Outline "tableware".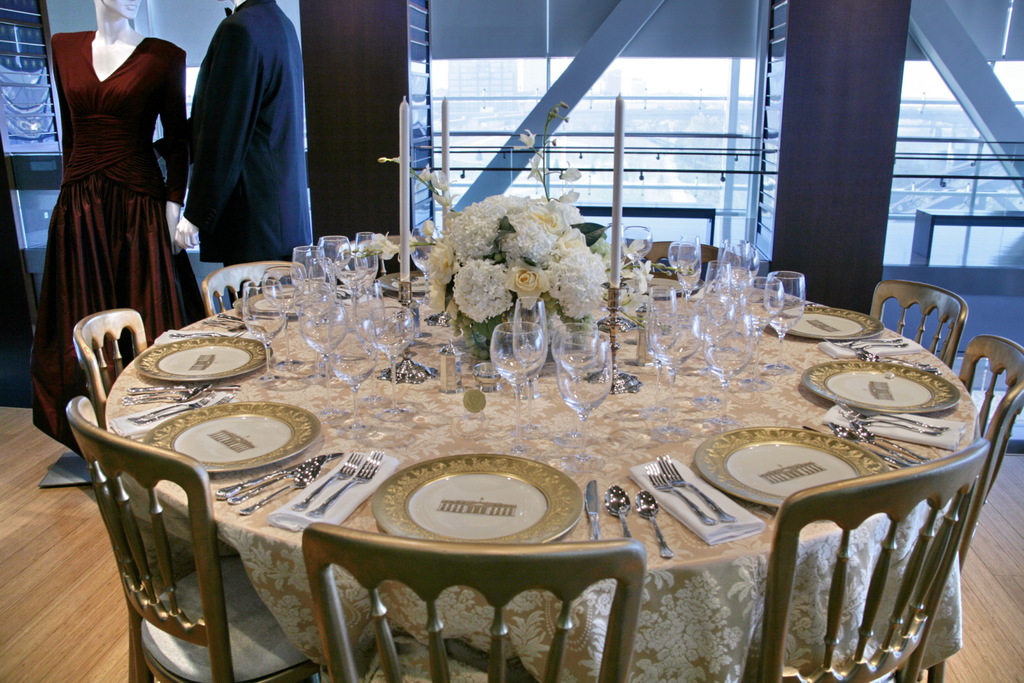
Outline: box=[636, 488, 671, 560].
